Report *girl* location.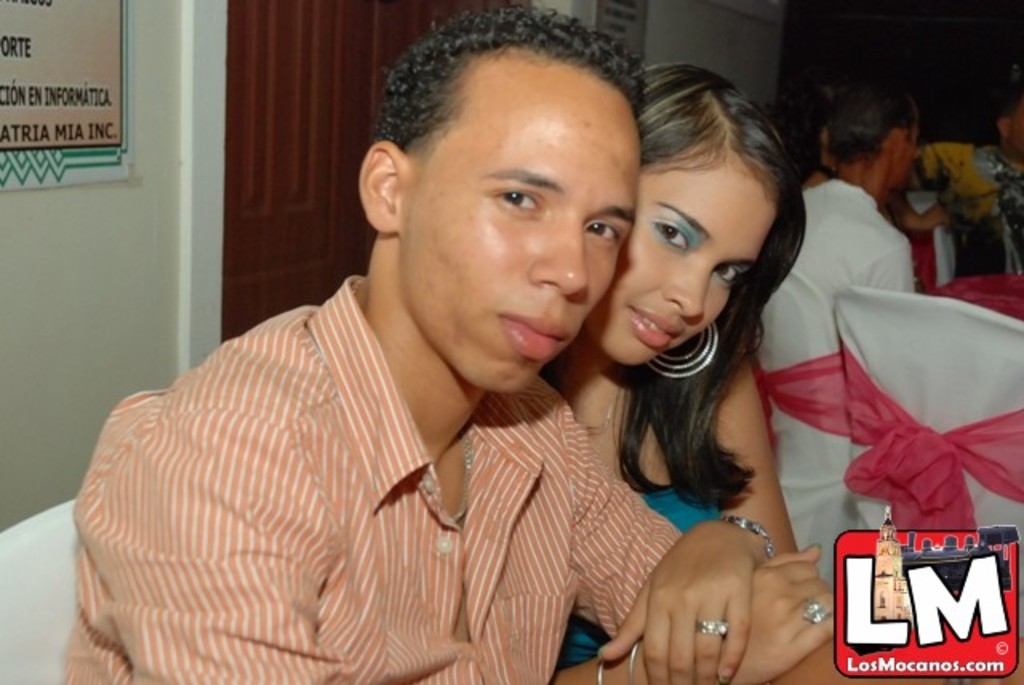
Report: (left=539, top=64, right=837, bottom=683).
